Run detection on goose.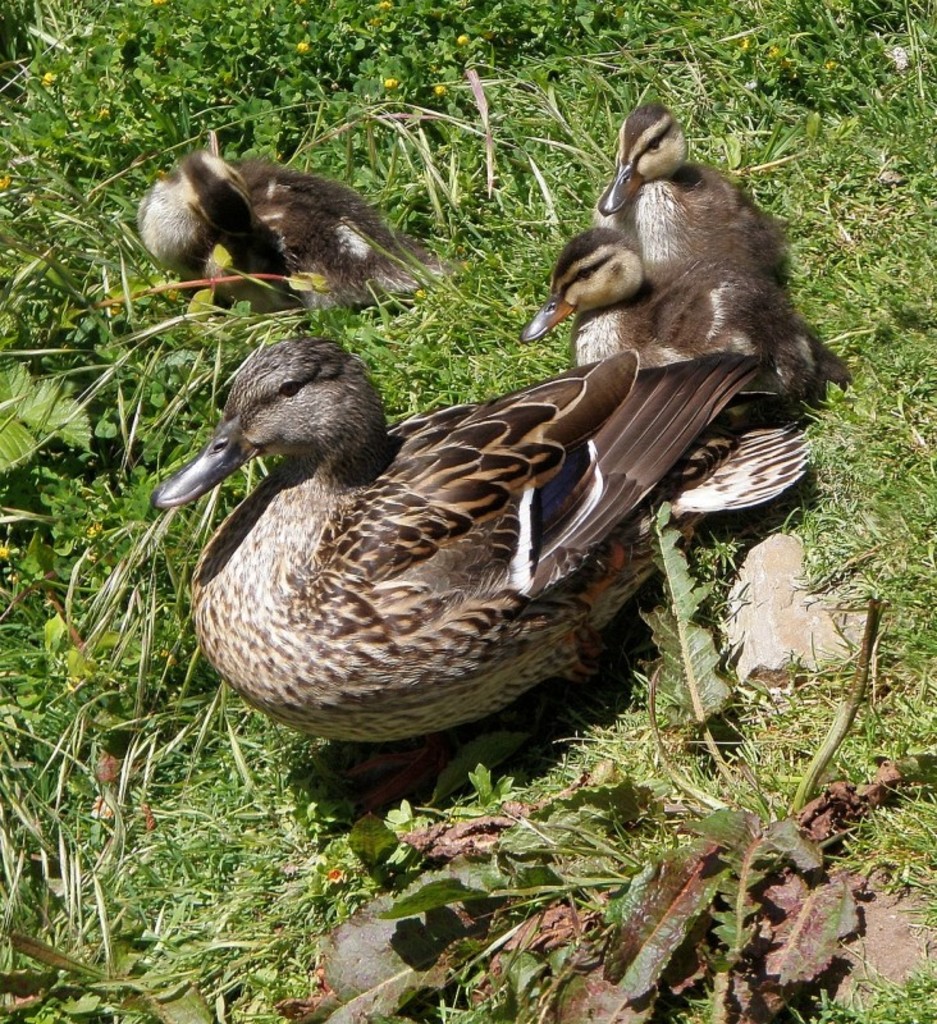
Result: (x1=134, y1=151, x2=407, y2=310).
